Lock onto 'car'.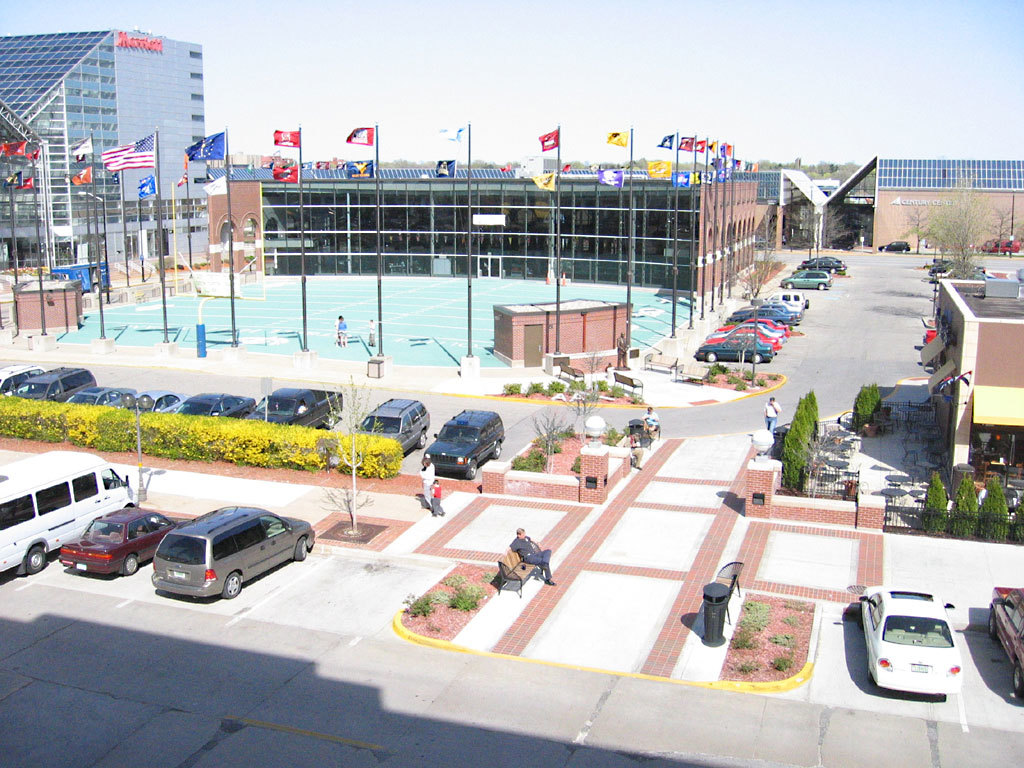
Locked: [left=353, top=397, right=430, bottom=457].
